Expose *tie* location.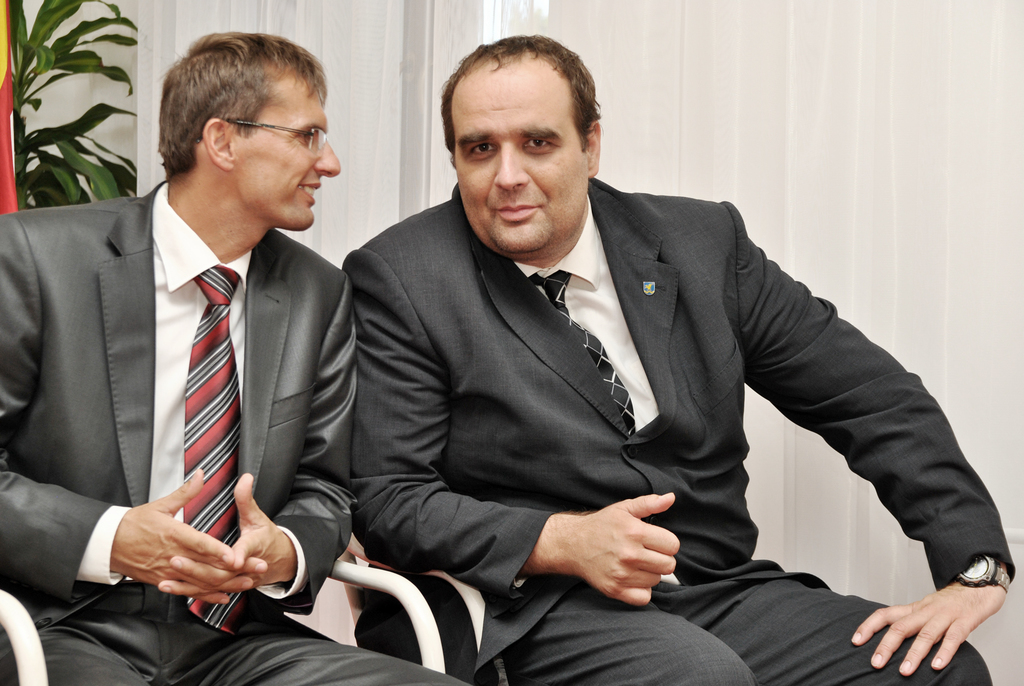
Exposed at crop(529, 270, 635, 439).
